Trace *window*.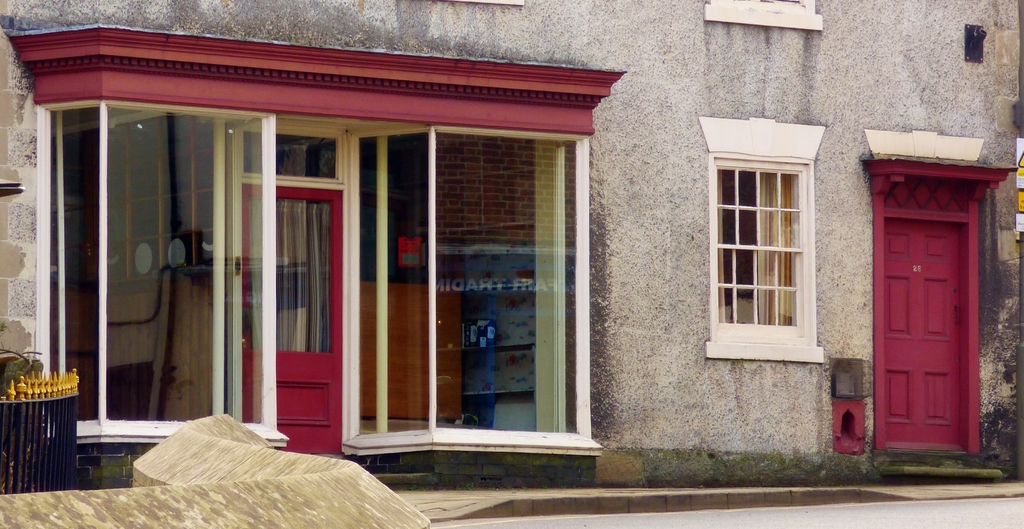
Traced to [x1=33, y1=106, x2=251, y2=455].
